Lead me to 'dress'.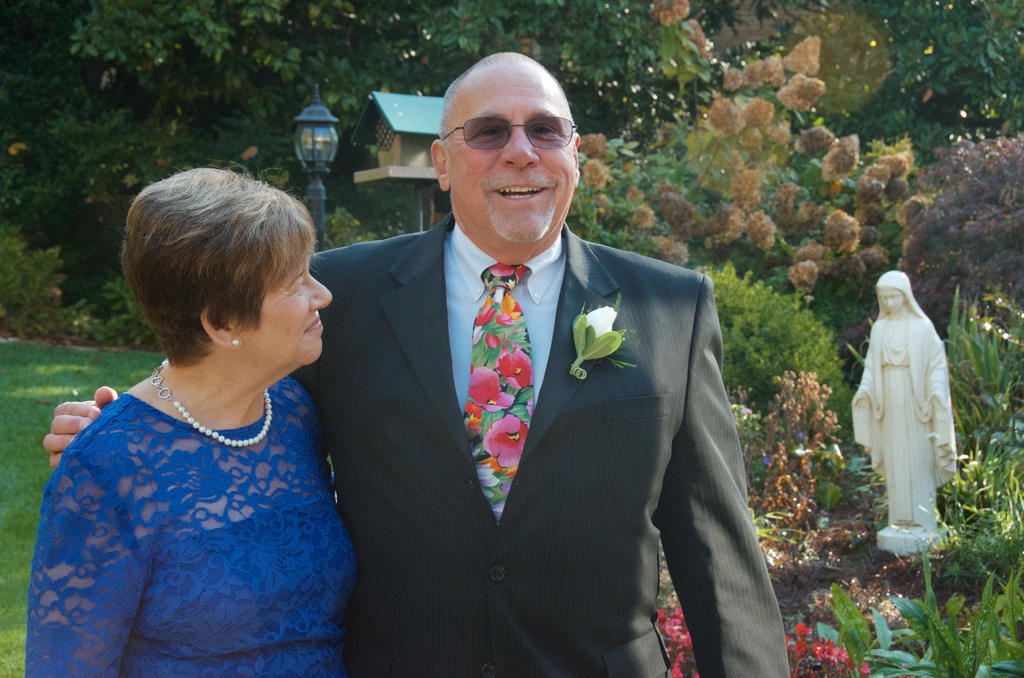
Lead to {"x1": 26, "y1": 376, "x2": 356, "y2": 677}.
